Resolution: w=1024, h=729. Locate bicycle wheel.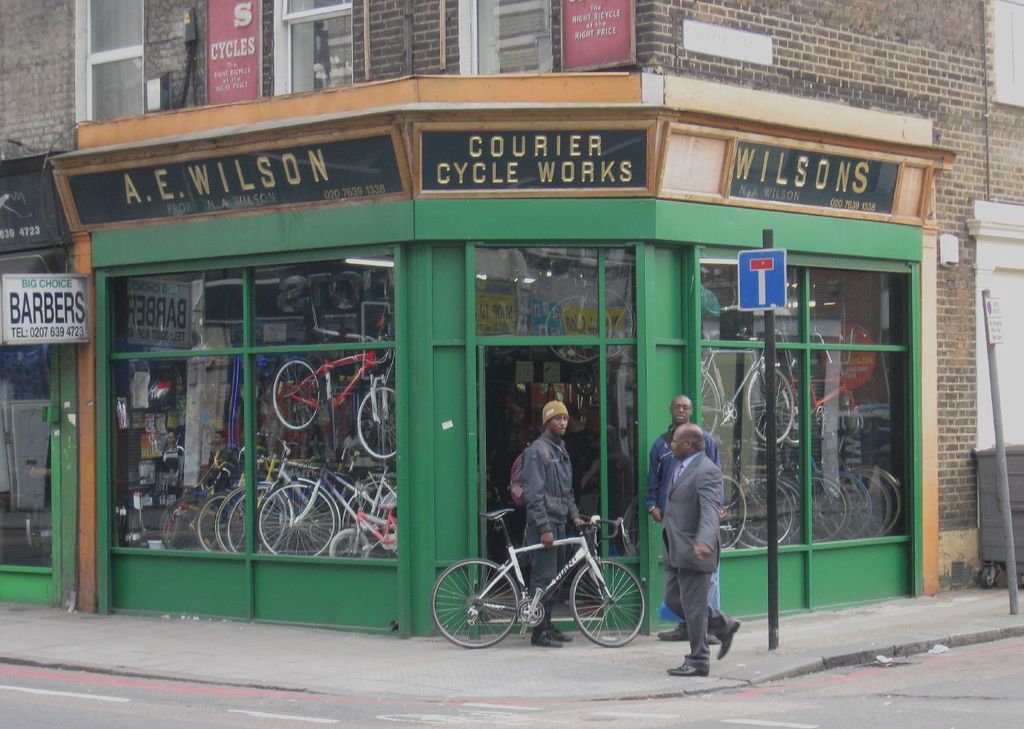
Rect(430, 559, 521, 649).
